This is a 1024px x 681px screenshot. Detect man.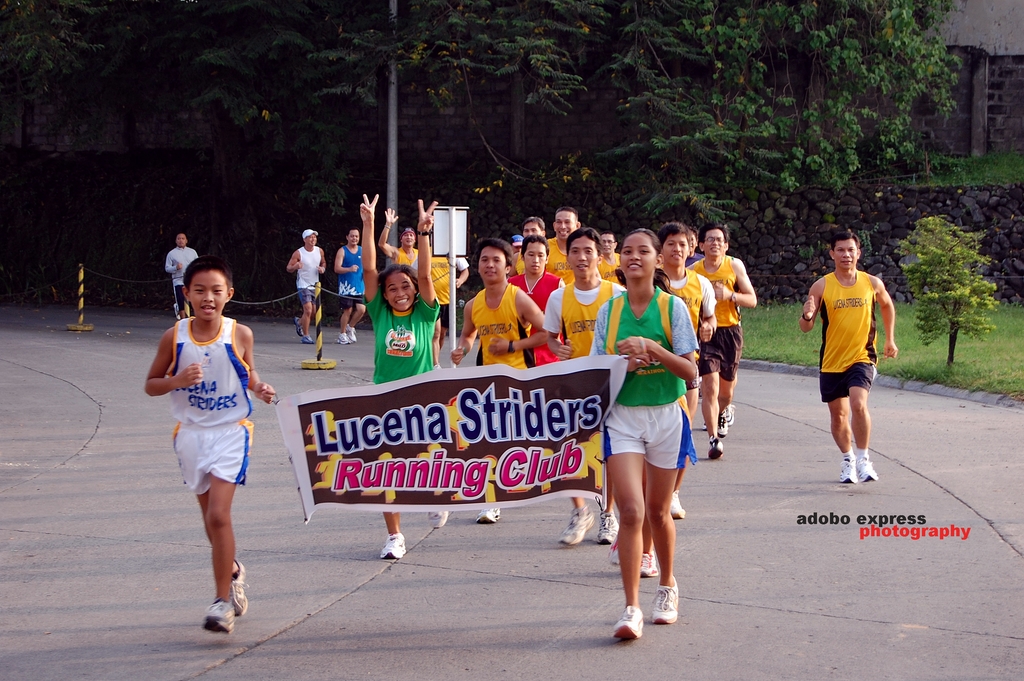
select_region(289, 226, 328, 340).
